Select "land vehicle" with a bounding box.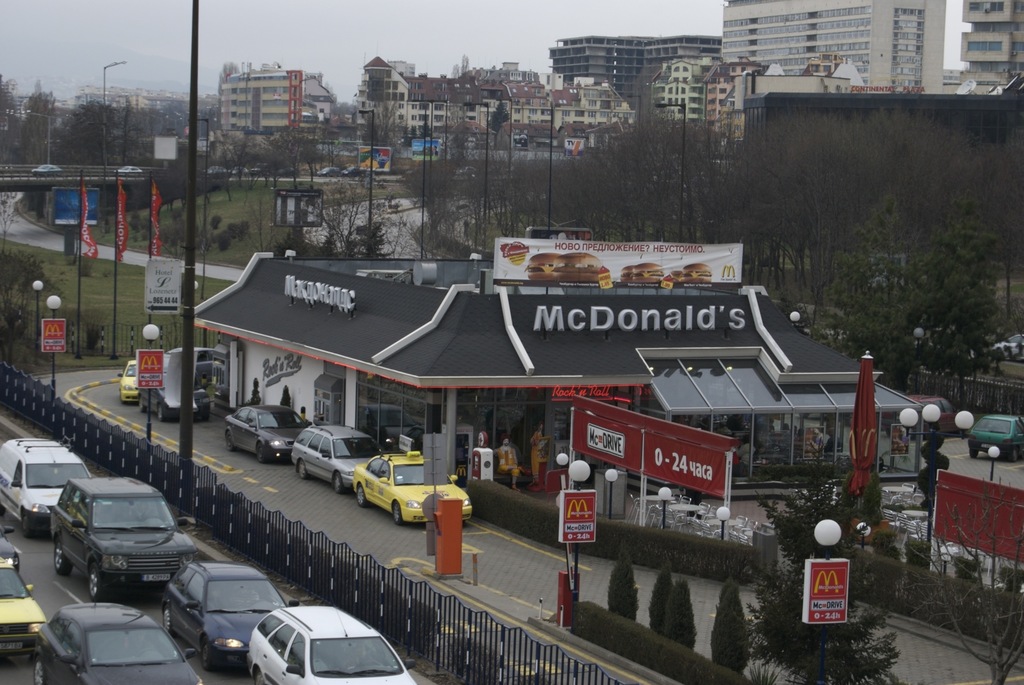
box(880, 395, 959, 440).
